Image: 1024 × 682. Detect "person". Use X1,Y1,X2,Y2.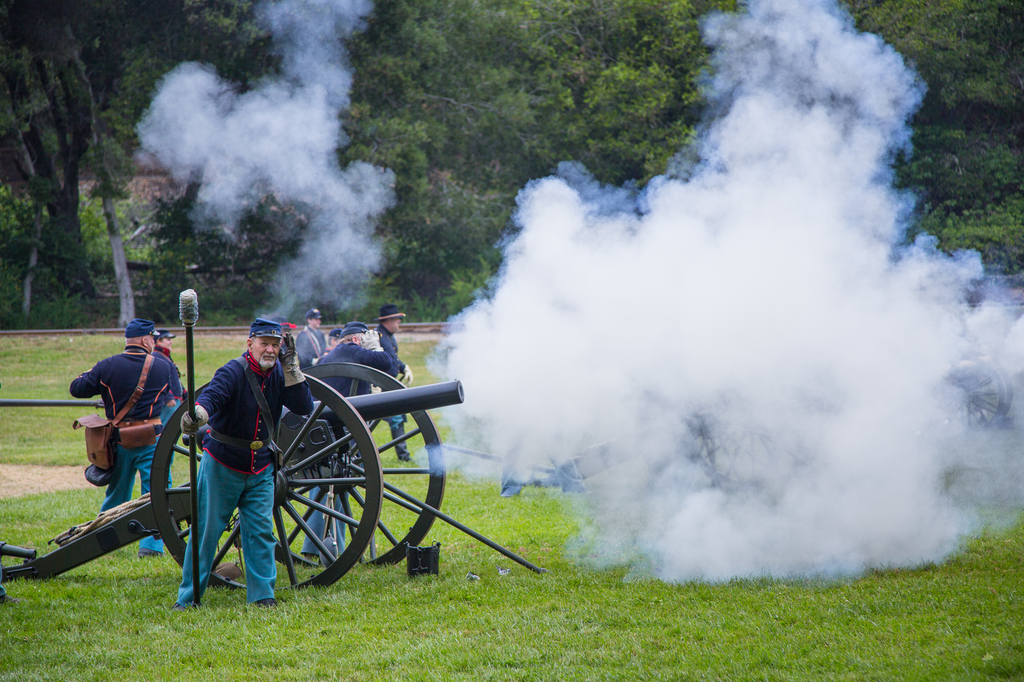
74,315,178,518.
